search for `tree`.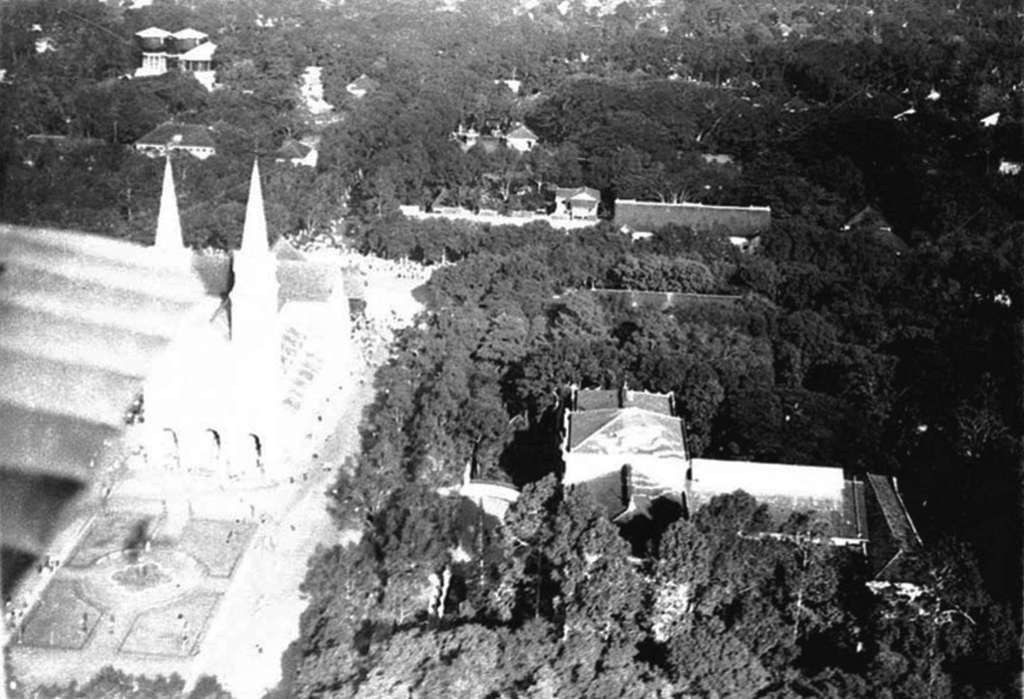
Found at Rect(535, 146, 595, 187).
